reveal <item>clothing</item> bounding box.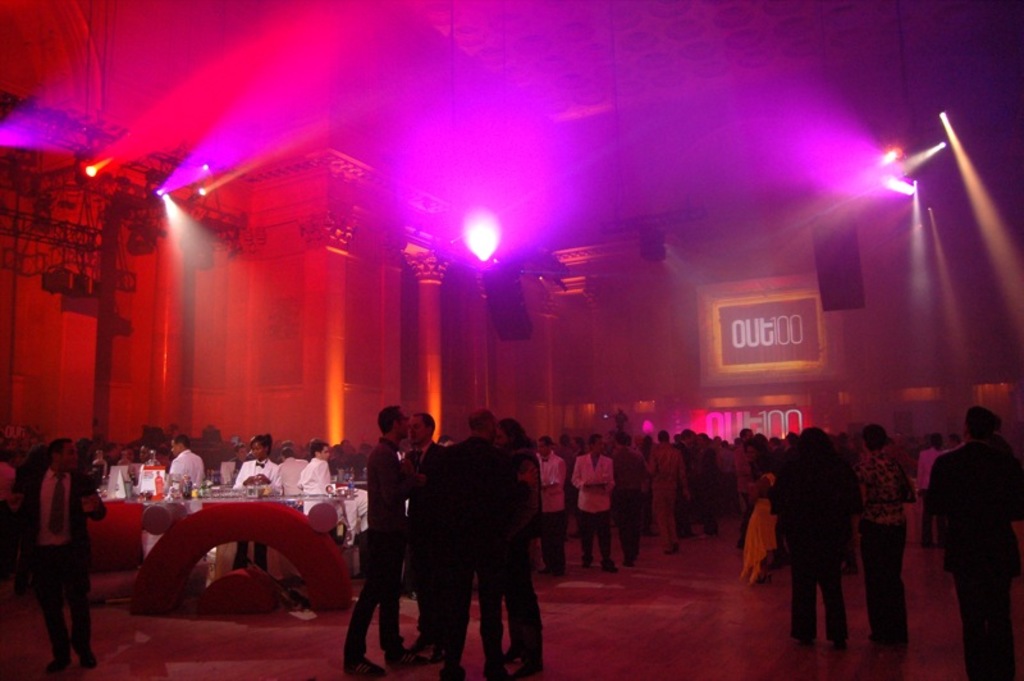
Revealed: {"x1": 168, "y1": 448, "x2": 207, "y2": 497}.
